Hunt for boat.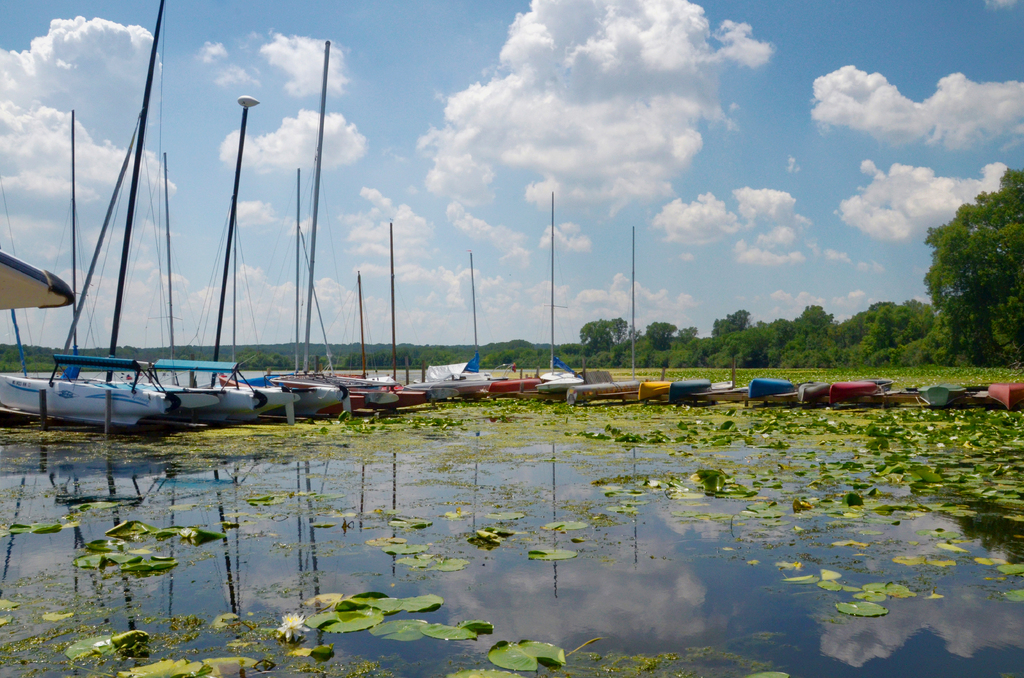
Hunted down at [919,380,991,405].
